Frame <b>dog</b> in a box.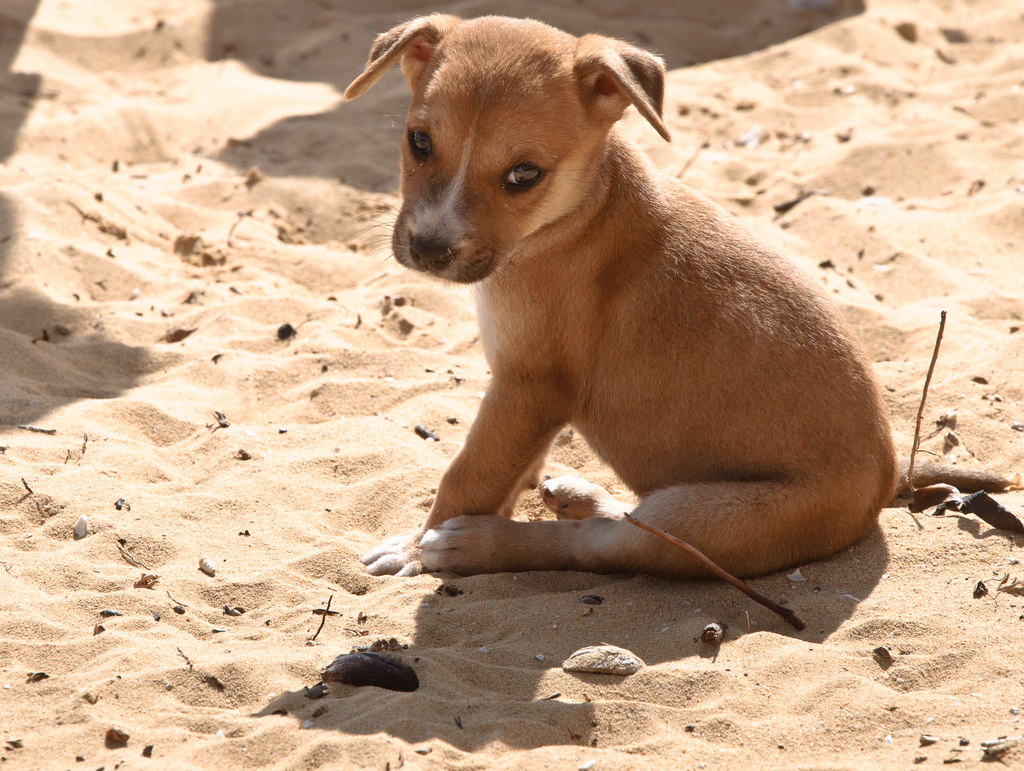
Rect(340, 13, 1014, 574).
